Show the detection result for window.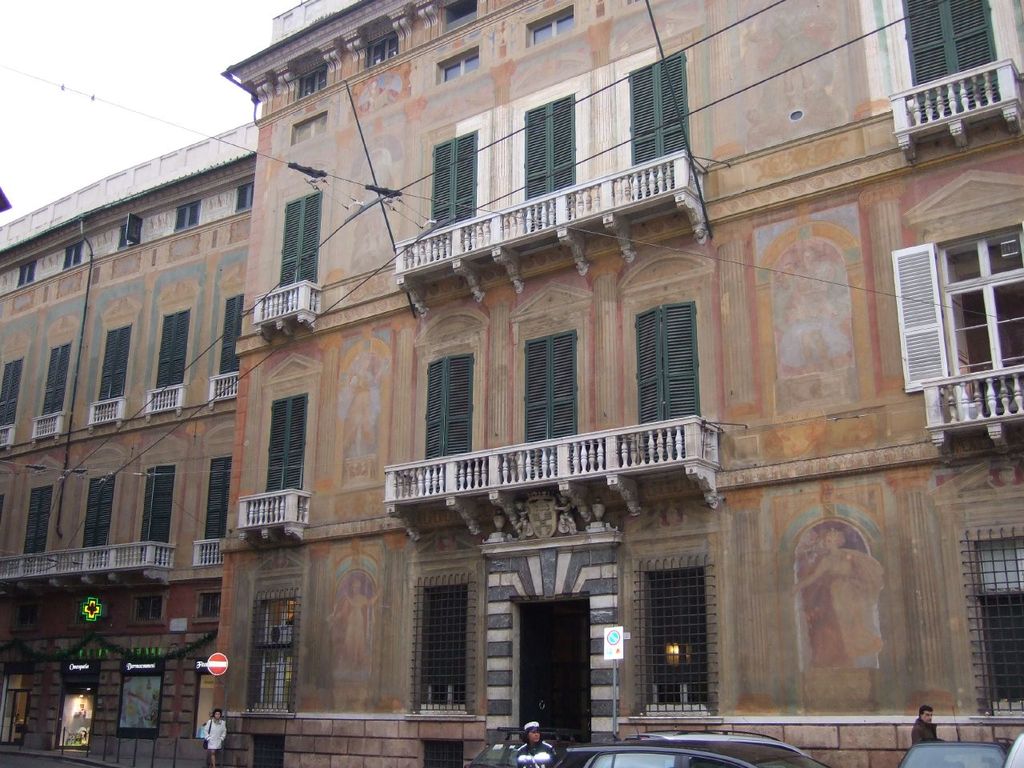
<bbox>421, 353, 475, 465</bbox>.
